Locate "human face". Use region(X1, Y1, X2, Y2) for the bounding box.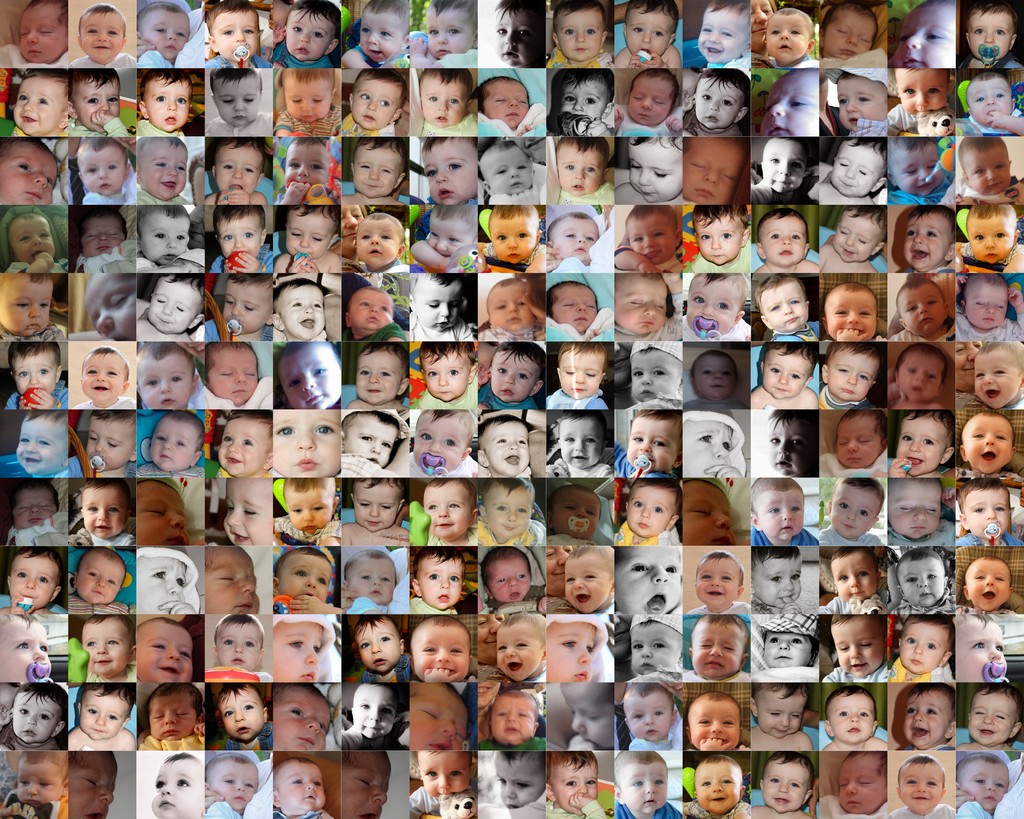
region(956, 344, 984, 390).
